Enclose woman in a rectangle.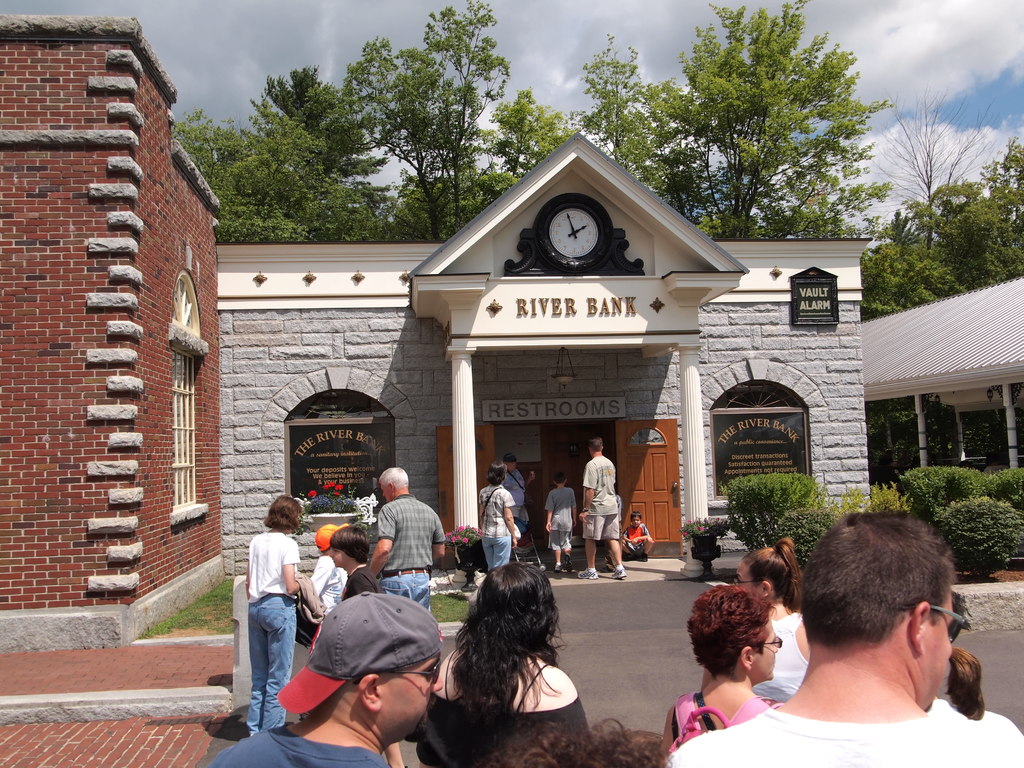
box=[733, 532, 810, 700].
